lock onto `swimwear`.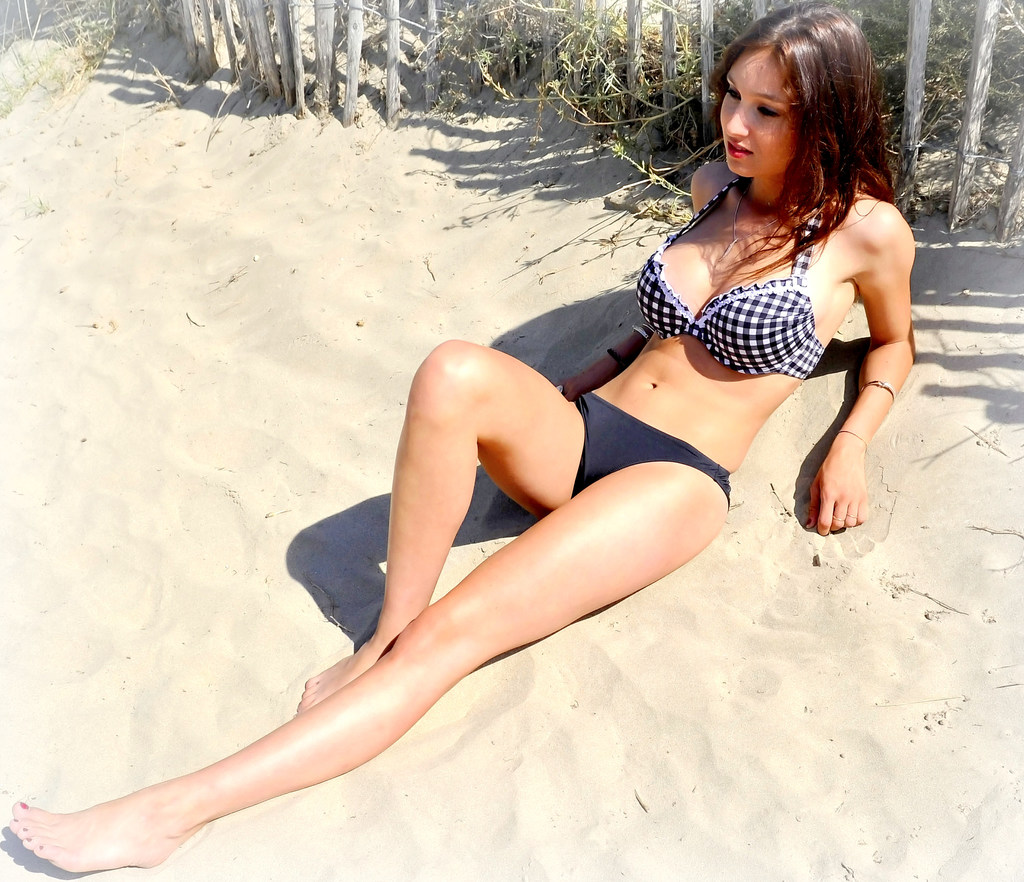
Locked: (left=623, top=176, right=835, bottom=380).
